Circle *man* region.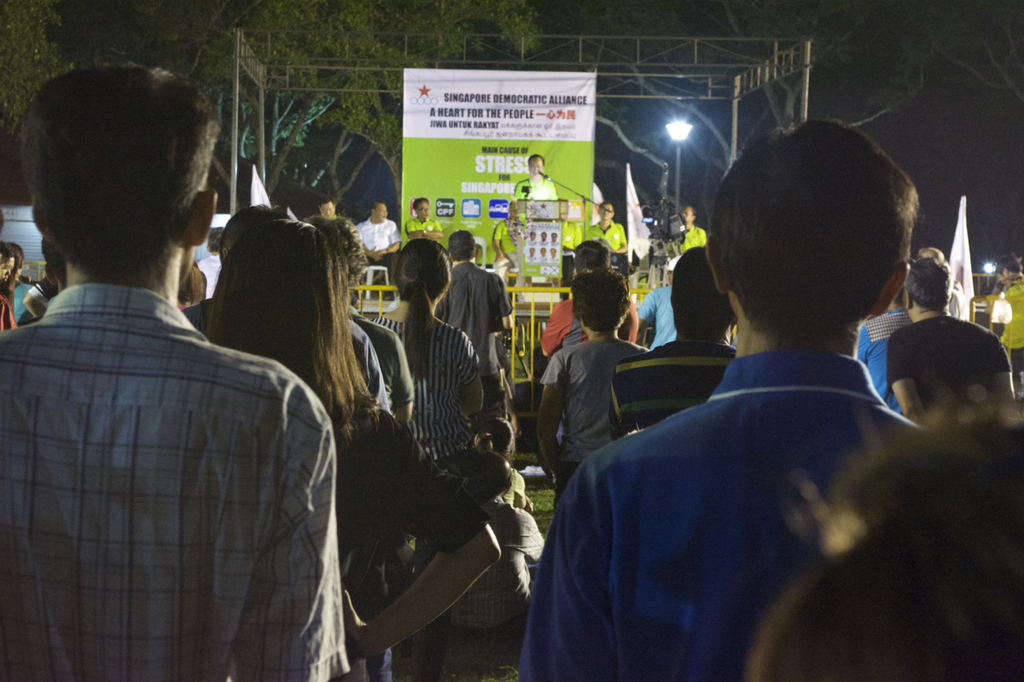
Region: bbox=[319, 200, 343, 217].
